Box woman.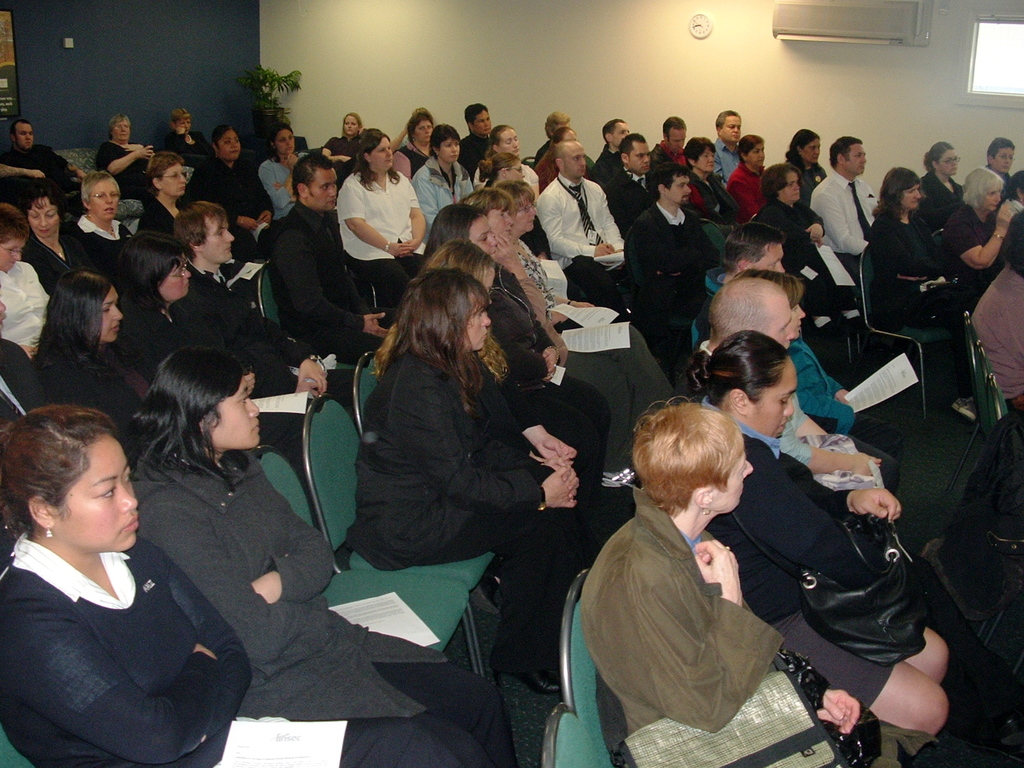
x1=674, y1=333, x2=959, y2=739.
